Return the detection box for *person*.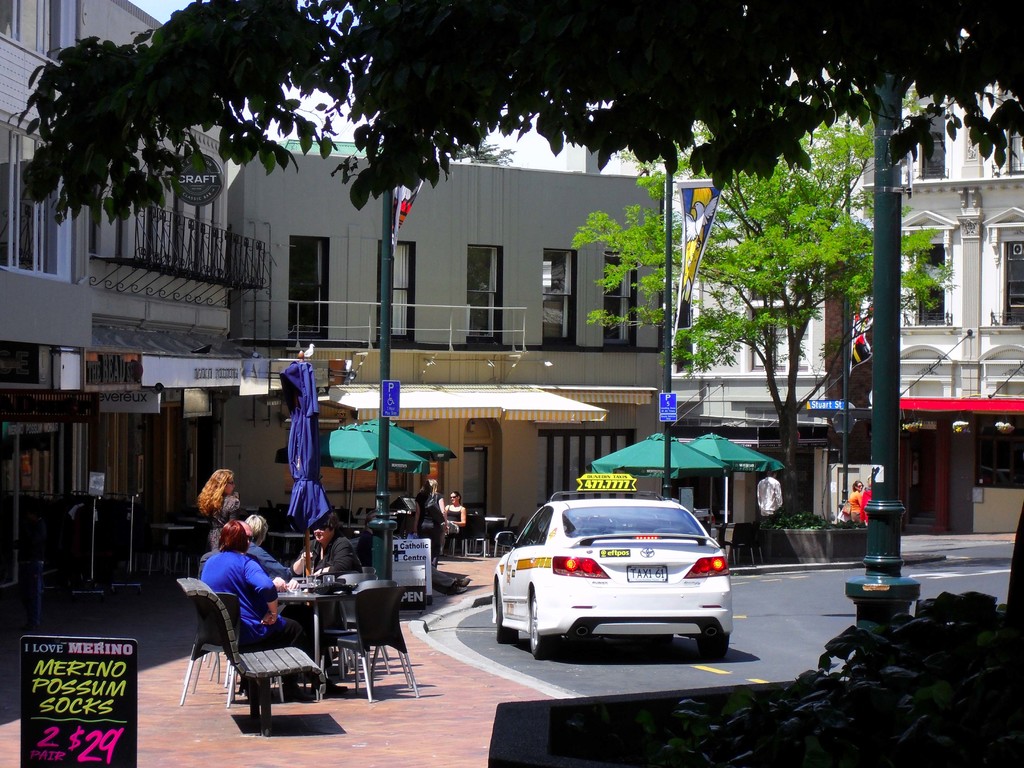
440/485/467/543.
